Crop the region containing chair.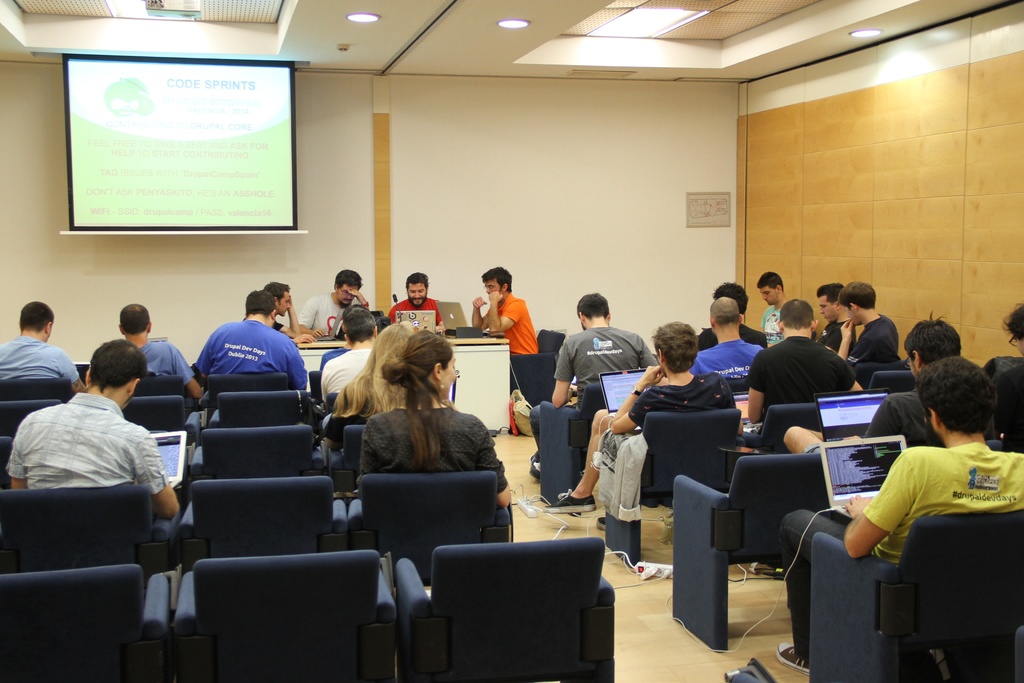
Crop region: bbox(178, 479, 354, 570).
